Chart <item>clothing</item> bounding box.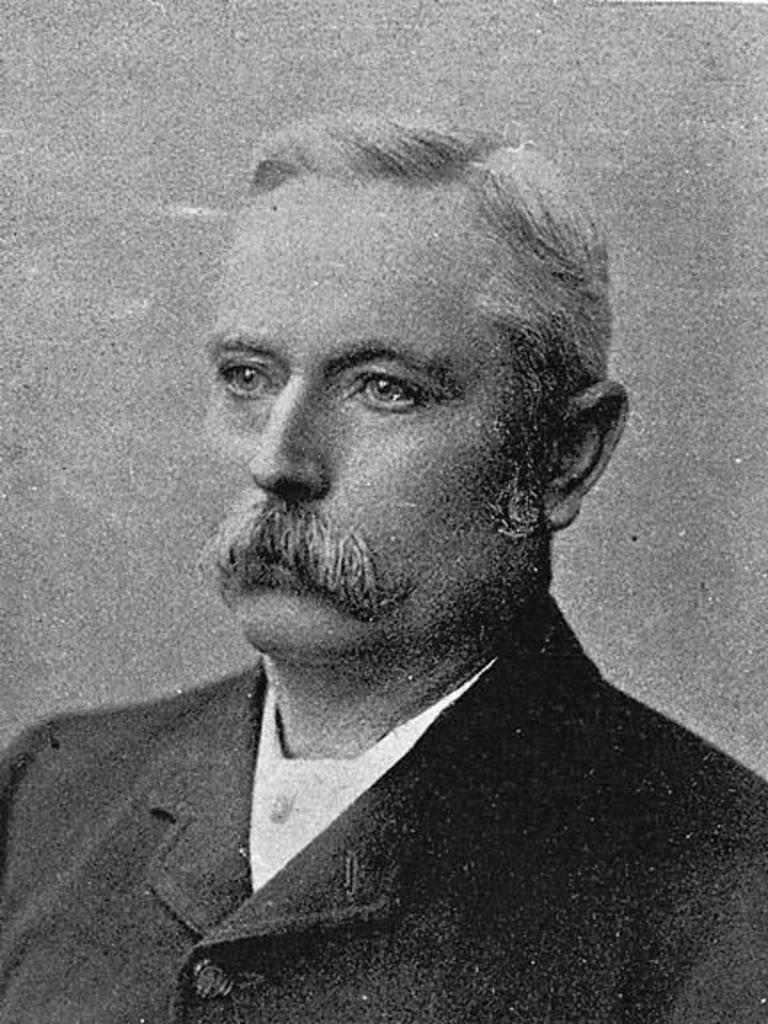
Charted: rect(0, 590, 766, 1022).
